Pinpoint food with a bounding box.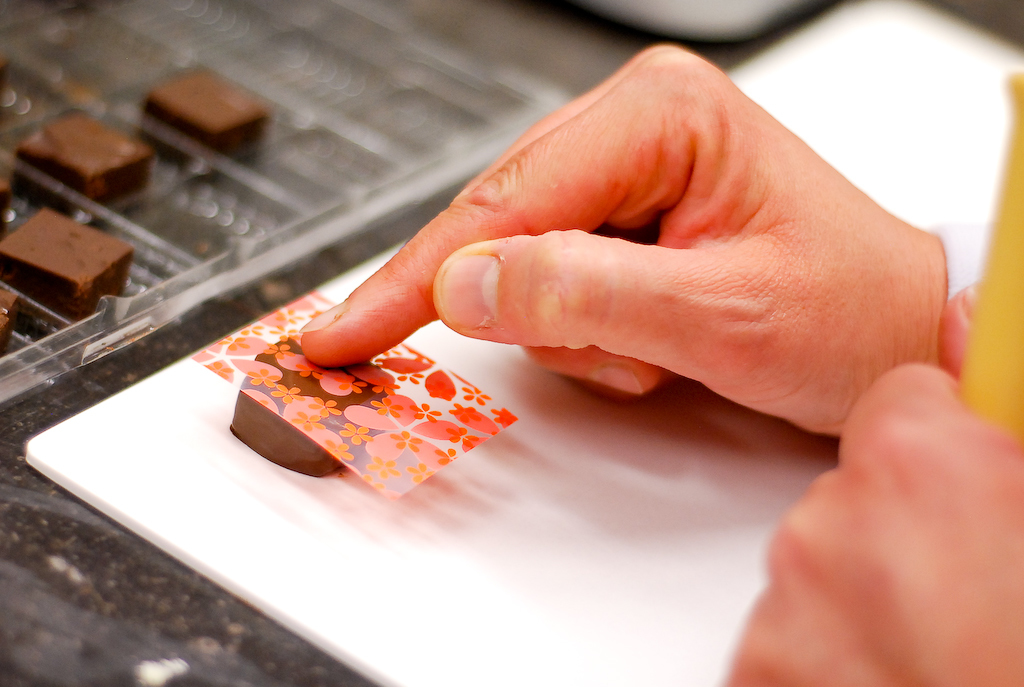
[5,109,150,207].
